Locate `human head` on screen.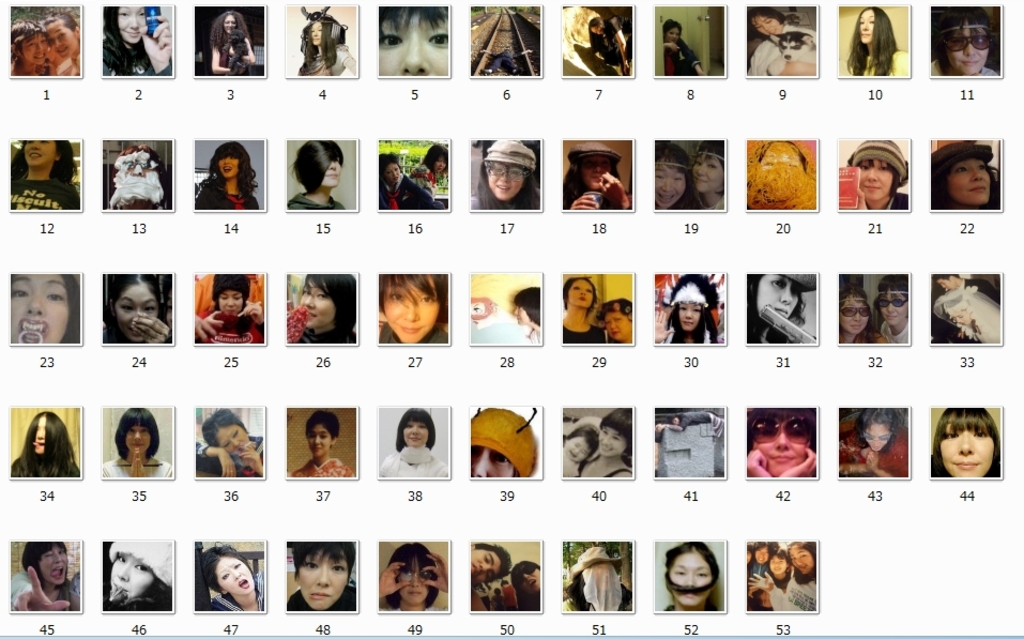
On screen at BBox(752, 271, 817, 323).
